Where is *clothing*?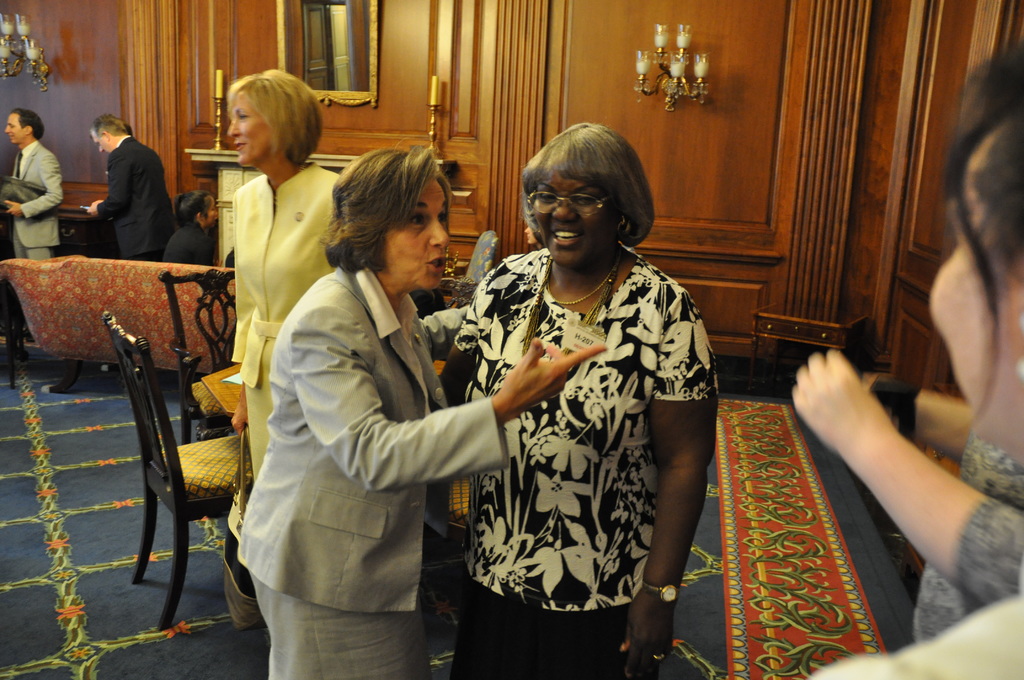
left=15, top=140, right=63, bottom=256.
